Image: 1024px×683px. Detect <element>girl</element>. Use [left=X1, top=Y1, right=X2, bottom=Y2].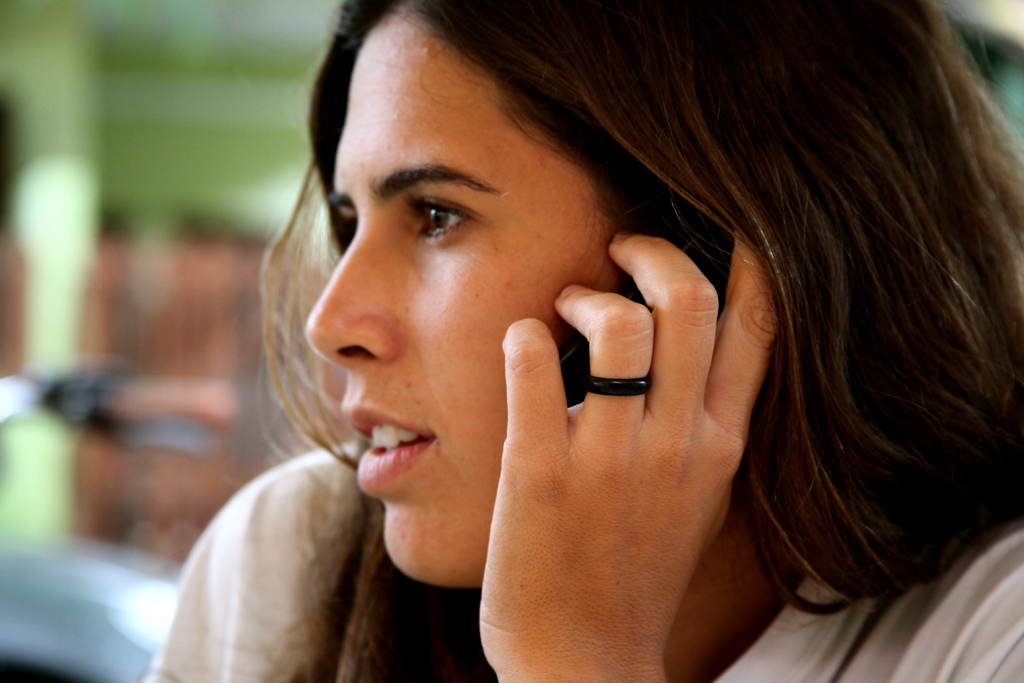
[left=128, top=0, right=1023, bottom=682].
